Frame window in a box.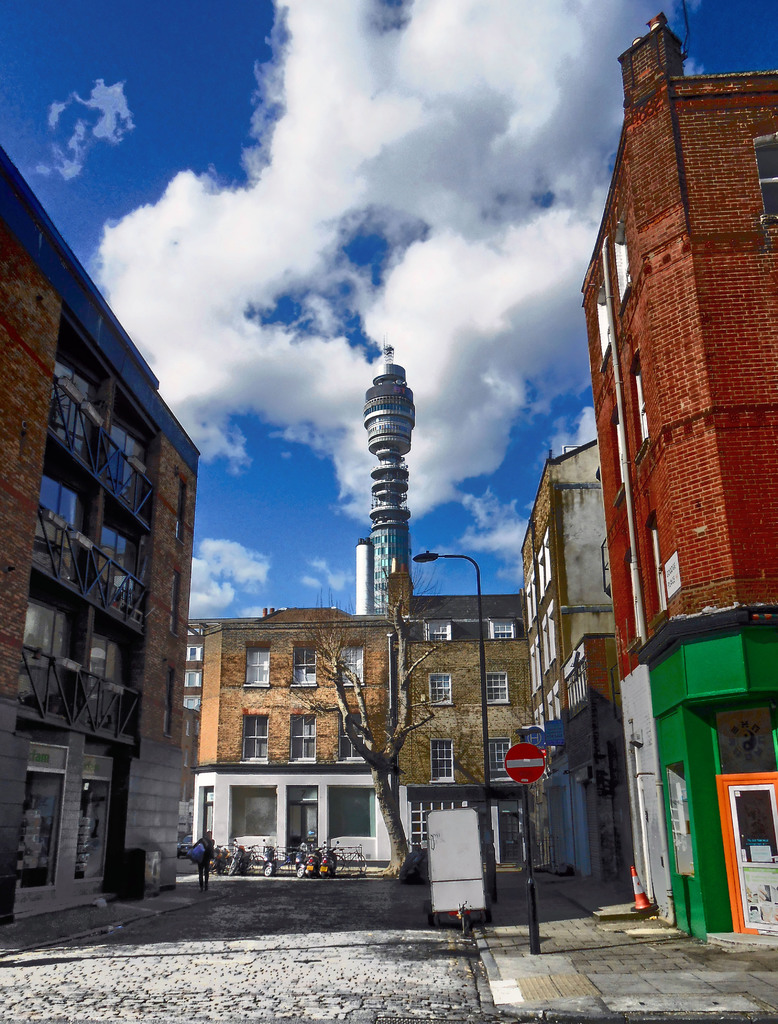
bbox=[102, 393, 160, 526].
